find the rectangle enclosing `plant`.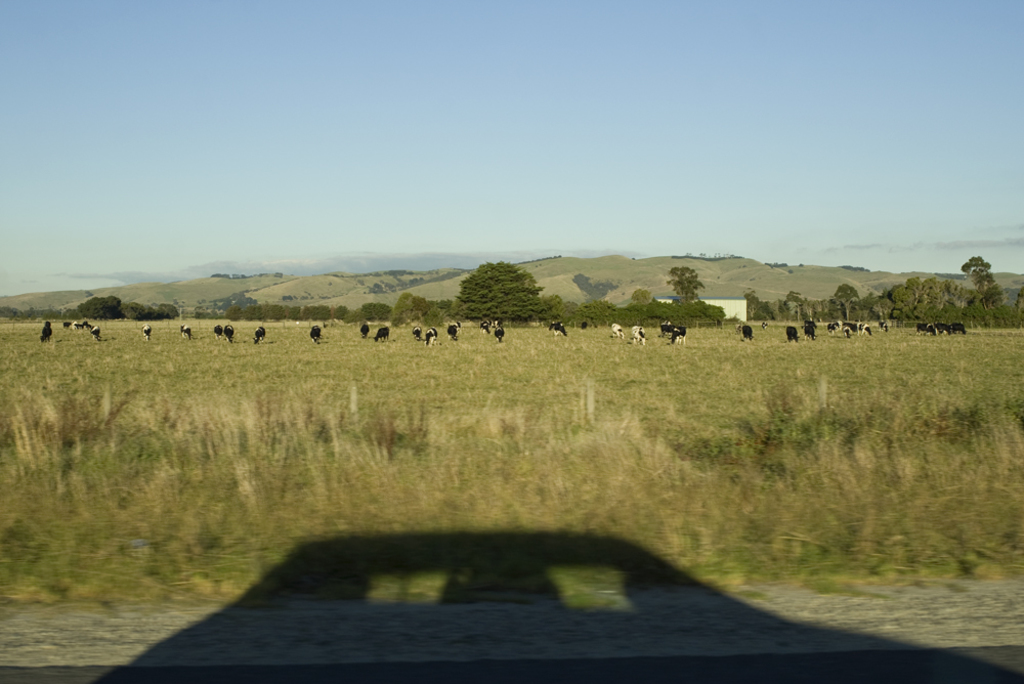
box=[752, 297, 773, 316].
